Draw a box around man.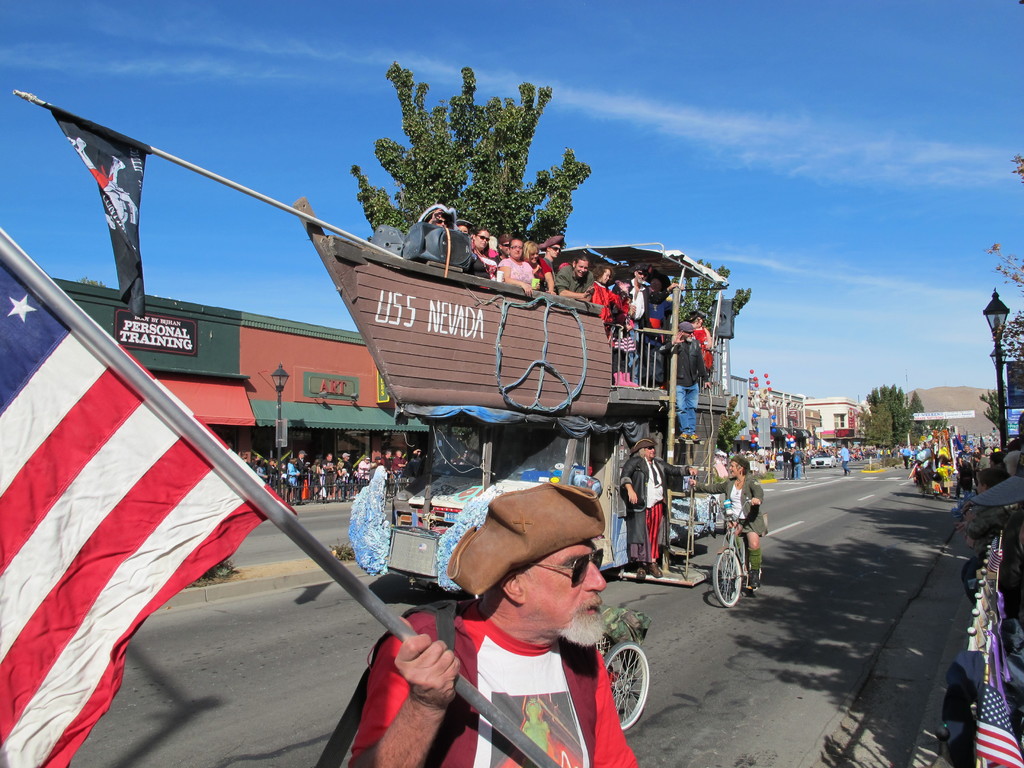
{"x1": 321, "y1": 452, "x2": 334, "y2": 493}.
